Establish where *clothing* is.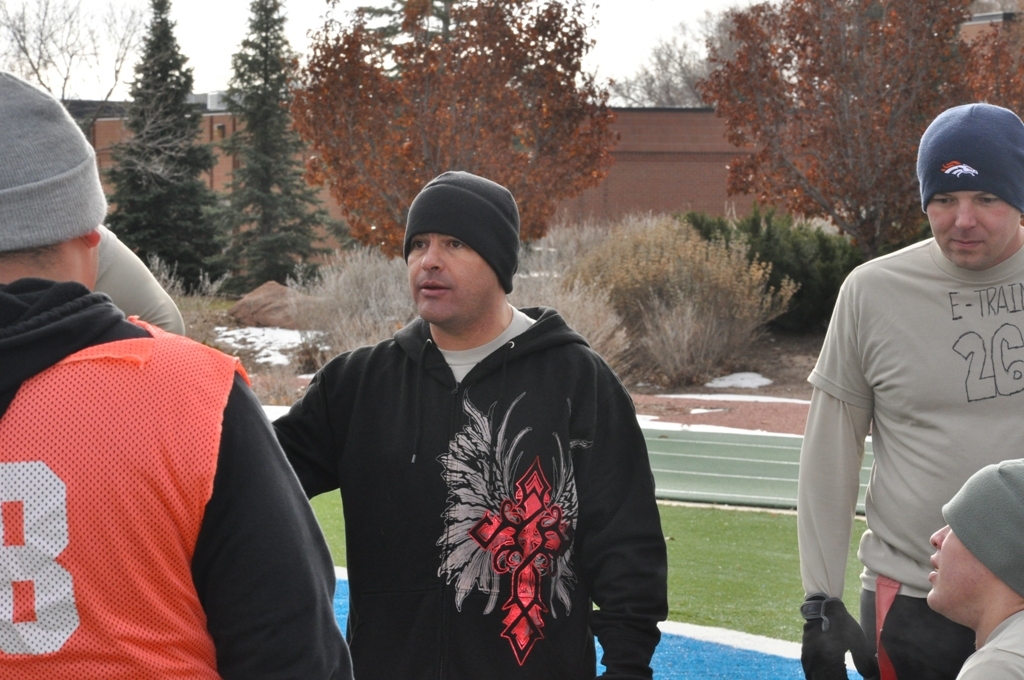
Established at <region>97, 223, 185, 332</region>.
